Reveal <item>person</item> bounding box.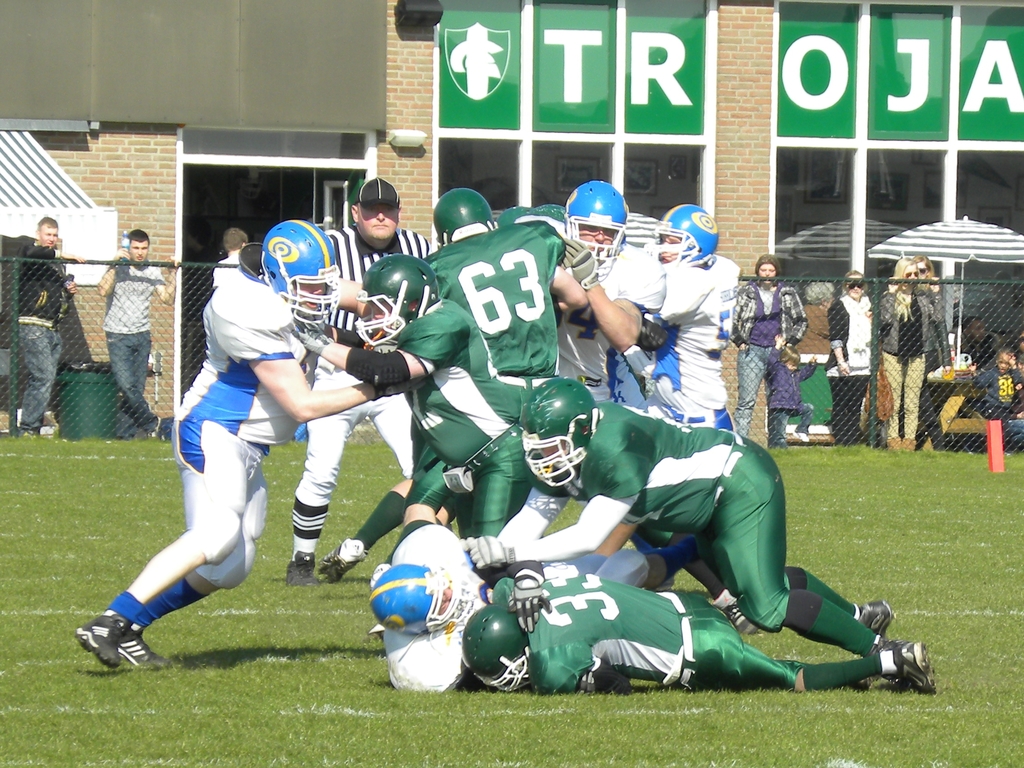
Revealed: locate(997, 328, 1023, 436).
